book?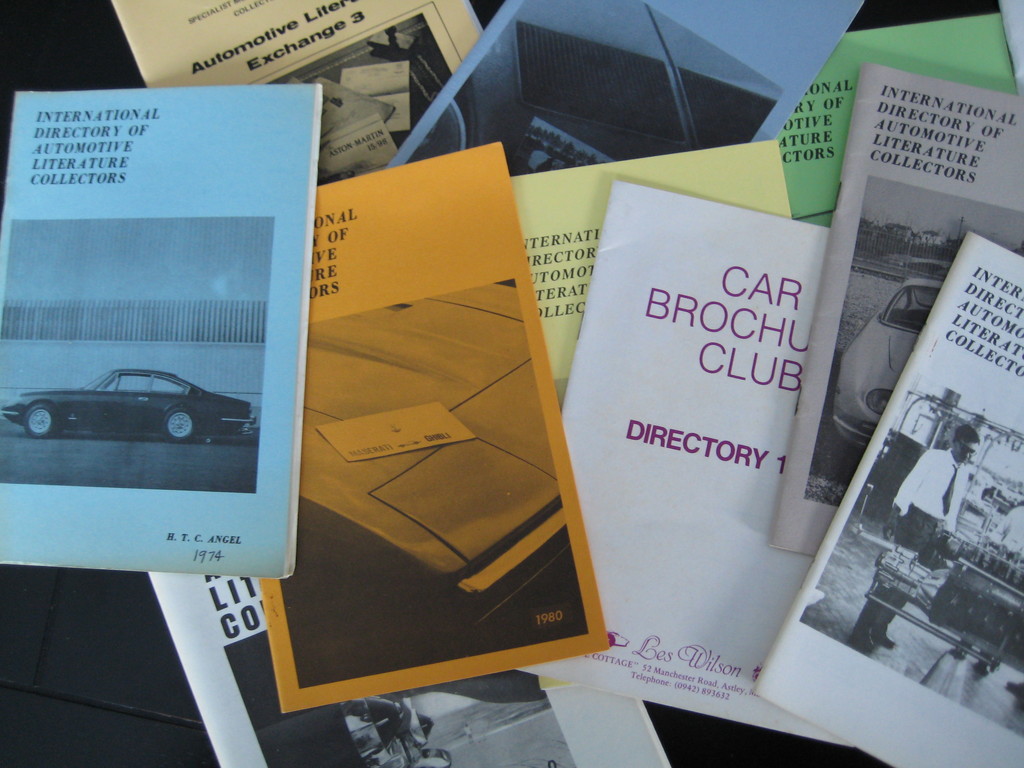
(left=141, top=570, right=677, bottom=767)
